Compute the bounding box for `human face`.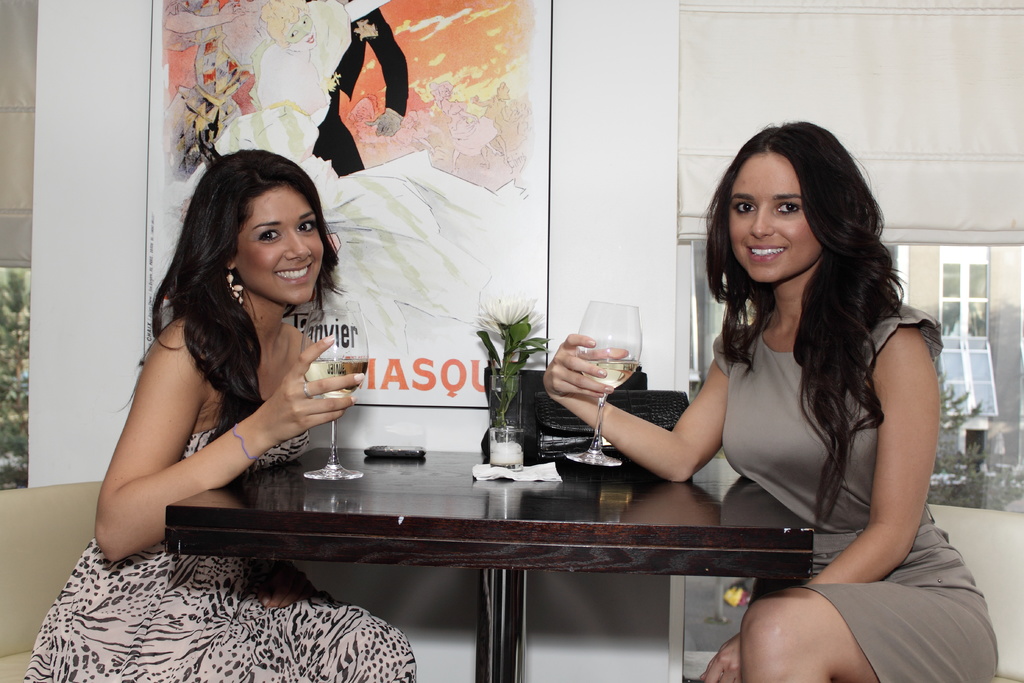
{"x1": 235, "y1": 180, "x2": 321, "y2": 300}.
